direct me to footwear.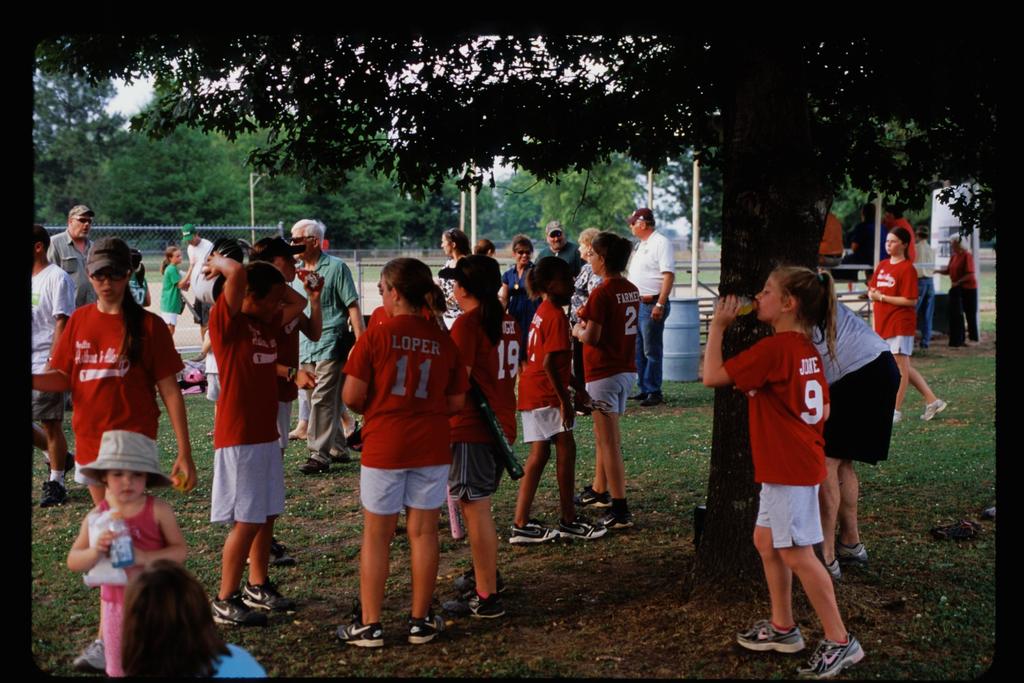
Direction: (x1=886, y1=410, x2=900, y2=423).
